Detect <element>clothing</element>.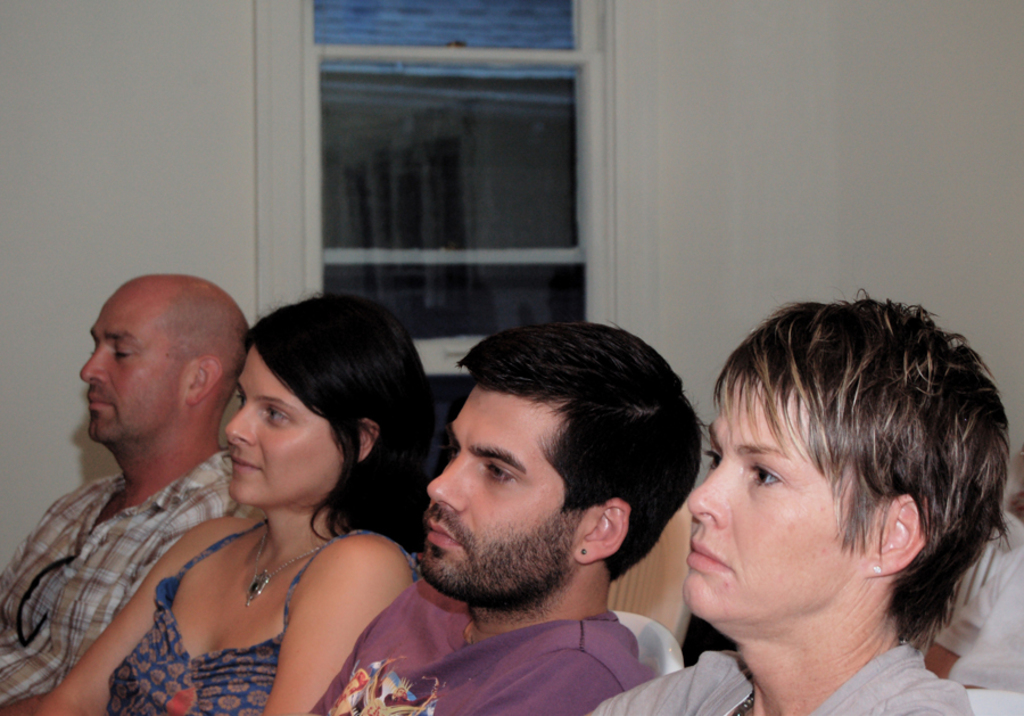
Detected at detection(107, 517, 419, 715).
